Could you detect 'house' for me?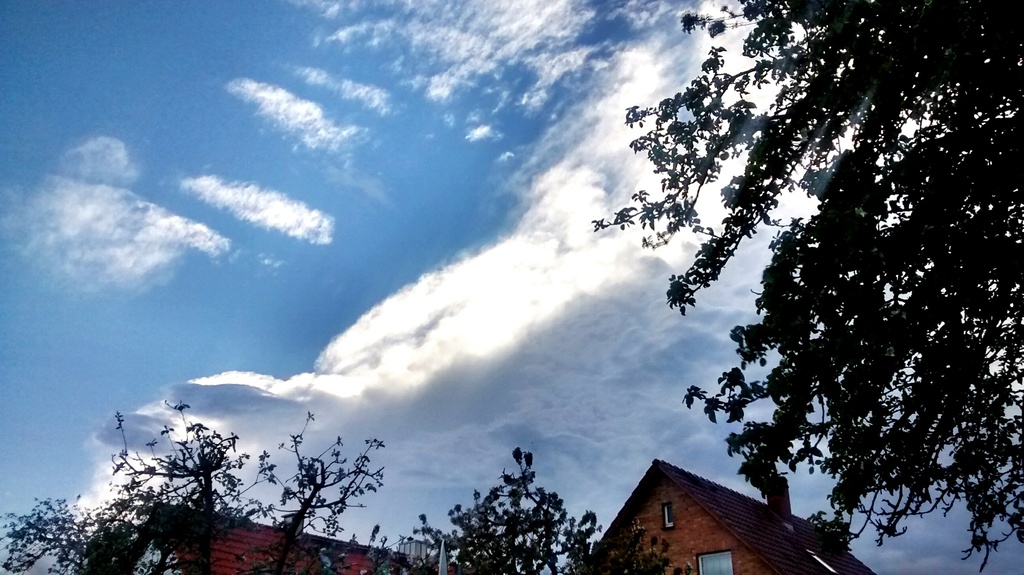
Detection result: (593,460,839,571).
